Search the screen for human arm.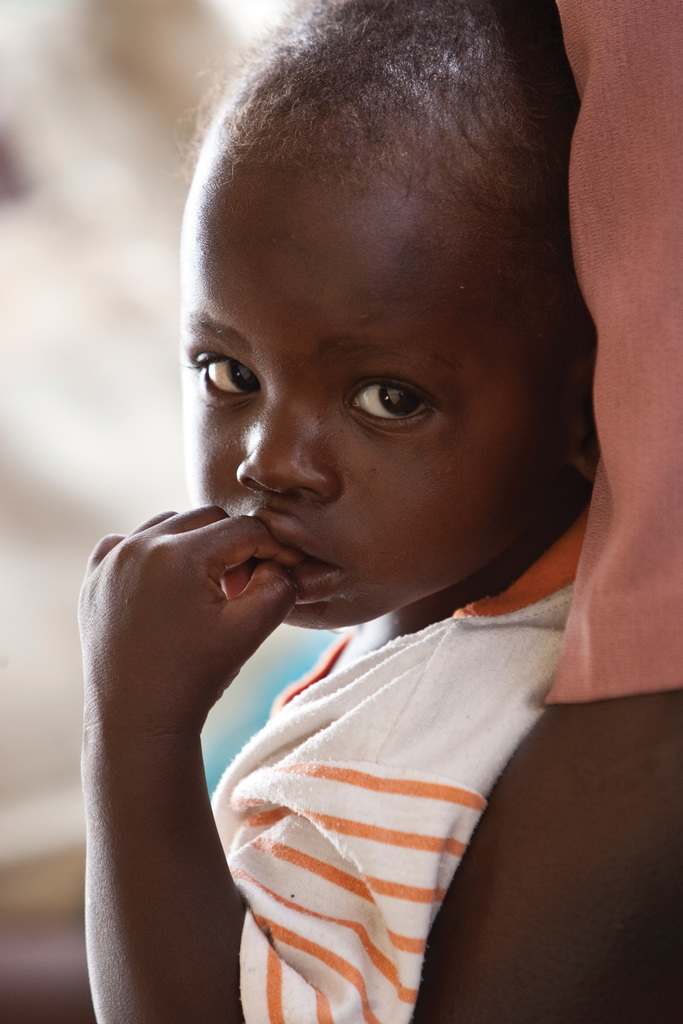
Found at detection(87, 450, 309, 1023).
